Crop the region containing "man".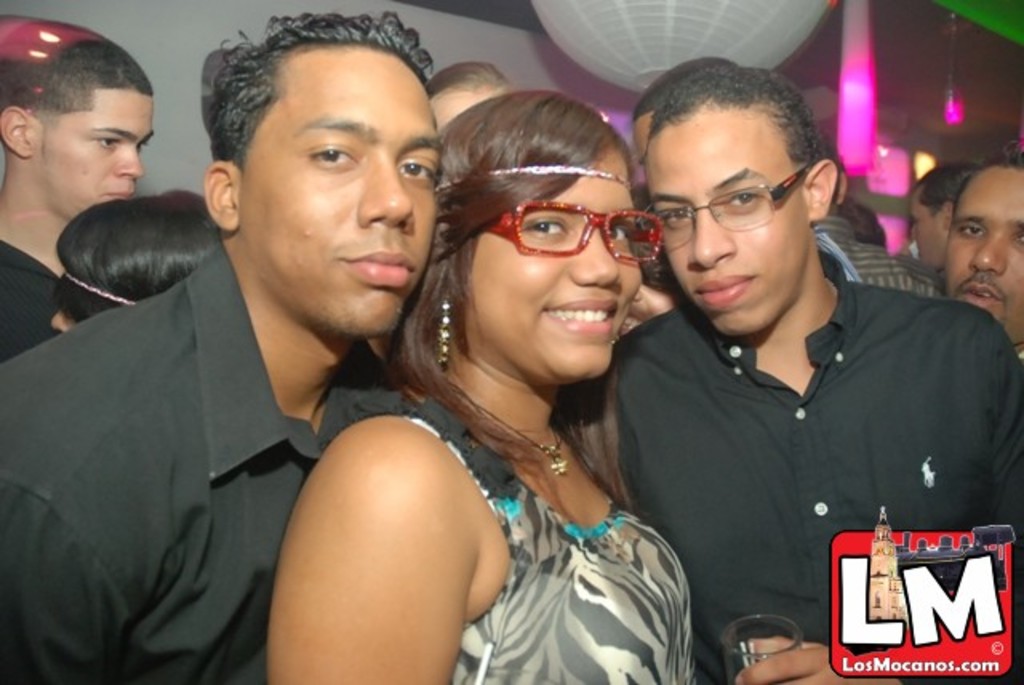
Crop region: bbox(0, 40, 155, 367).
